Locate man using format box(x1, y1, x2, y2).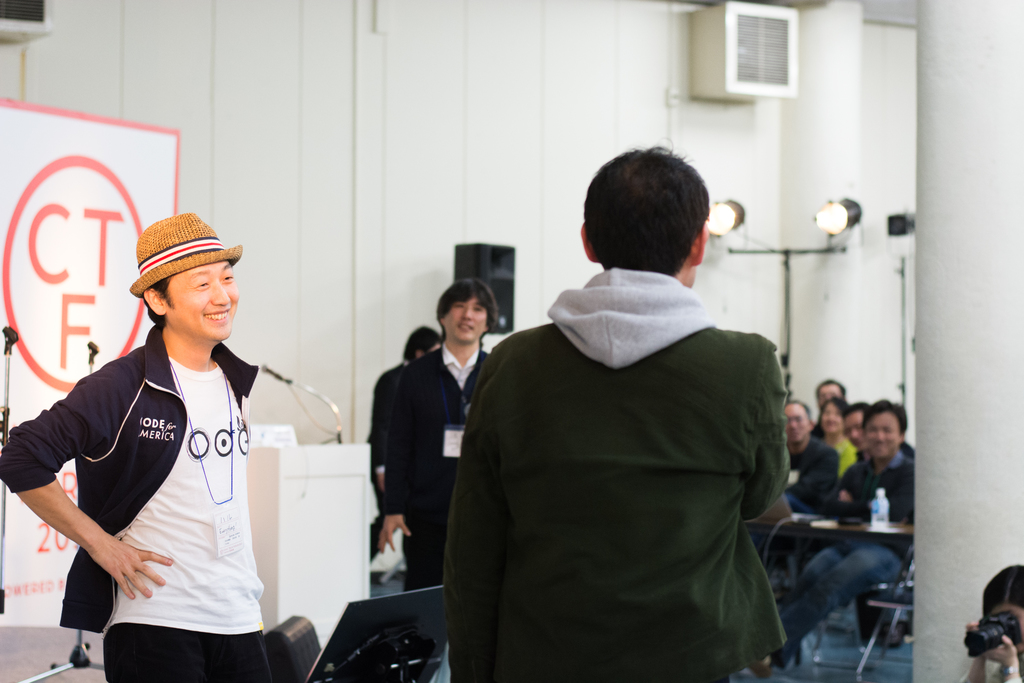
box(767, 392, 916, 668).
